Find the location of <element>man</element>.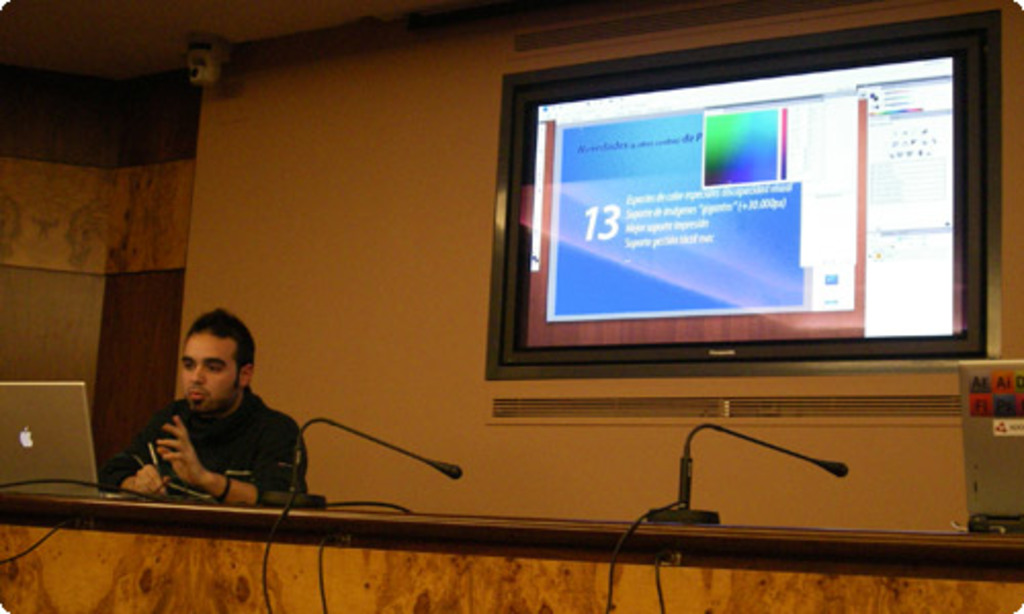
Location: [119, 303, 307, 510].
